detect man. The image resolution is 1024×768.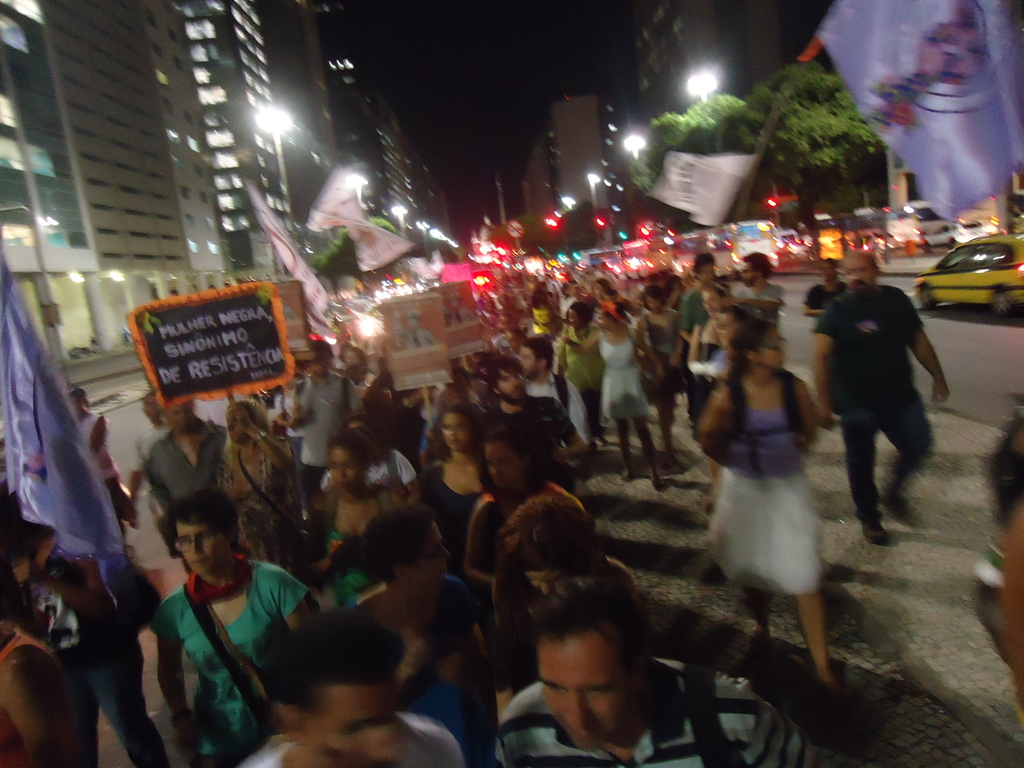
[490, 577, 837, 767].
